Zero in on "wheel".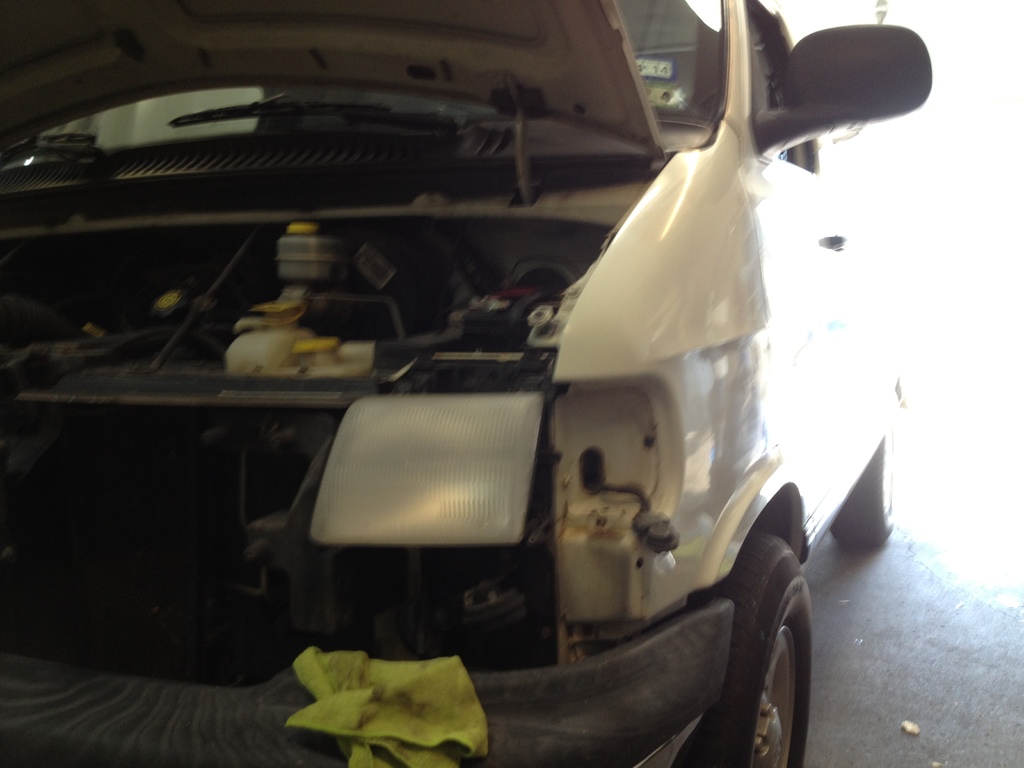
Zeroed in: <region>830, 438, 900, 547</region>.
